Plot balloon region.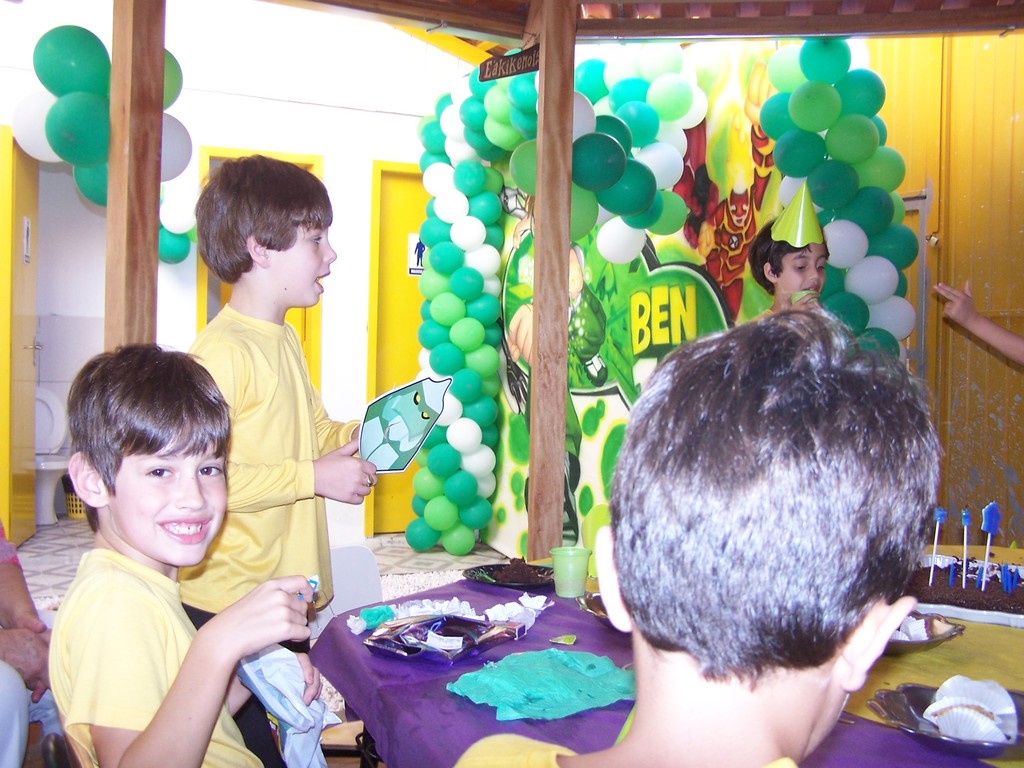
Plotted at (x1=161, y1=188, x2=193, y2=233).
